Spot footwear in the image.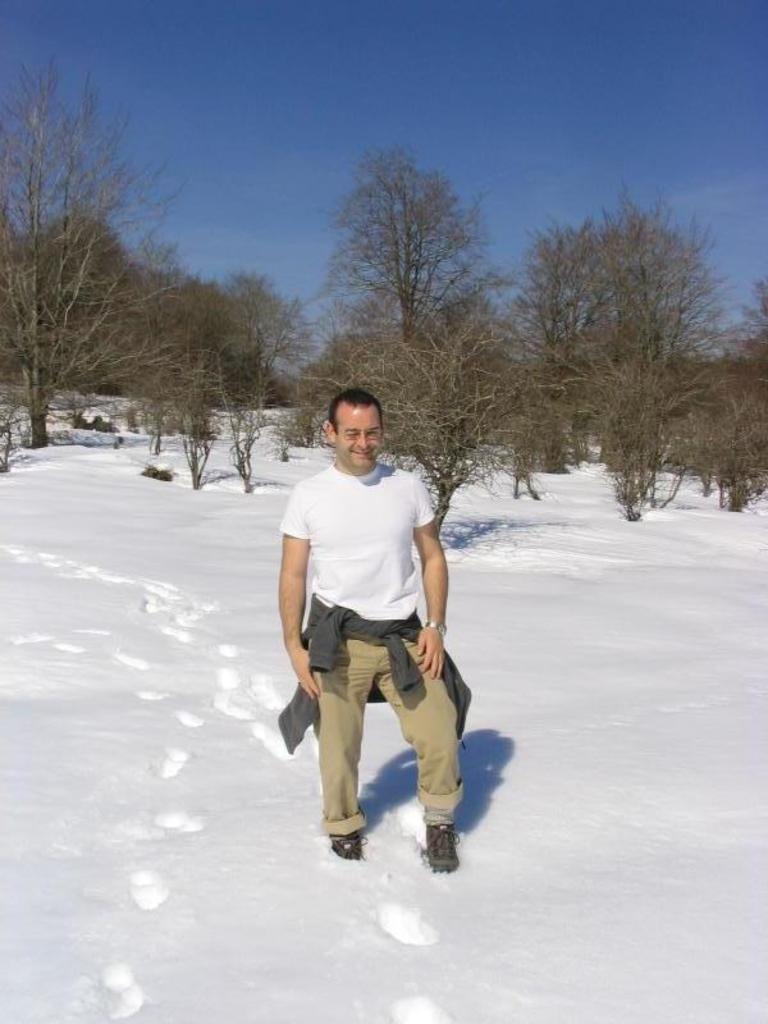
footwear found at BBox(425, 824, 460, 874).
